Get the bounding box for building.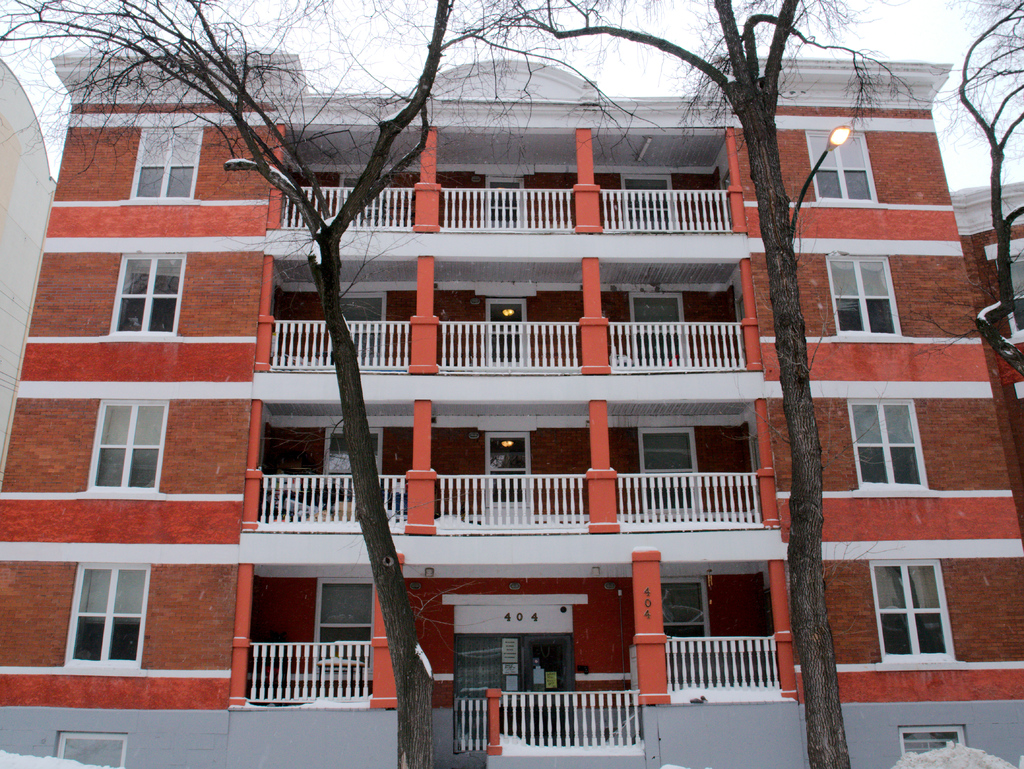
Rect(0, 40, 1023, 768).
